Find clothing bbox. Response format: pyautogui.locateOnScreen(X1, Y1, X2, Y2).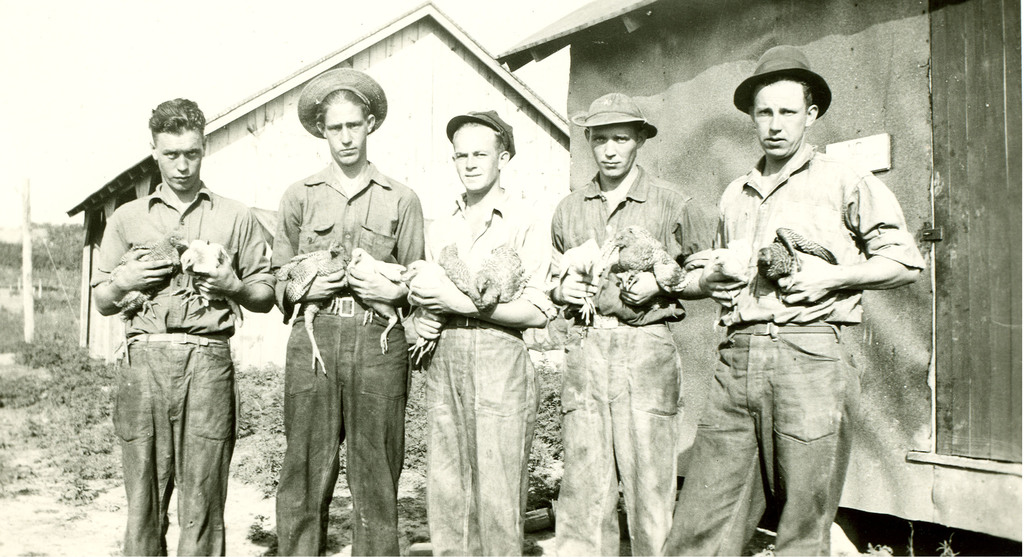
pyautogui.locateOnScreen(669, 323, 848, 556).
